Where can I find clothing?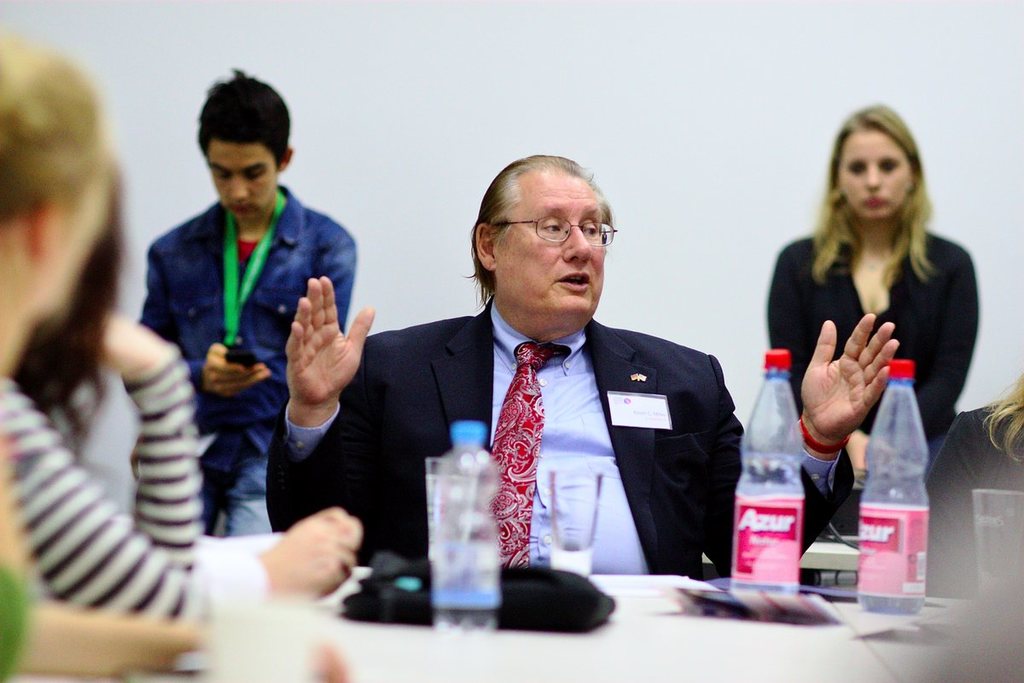
You can find it at {"x1": 920, "y1": 395, "x2": 1023, "y2": 604}.
